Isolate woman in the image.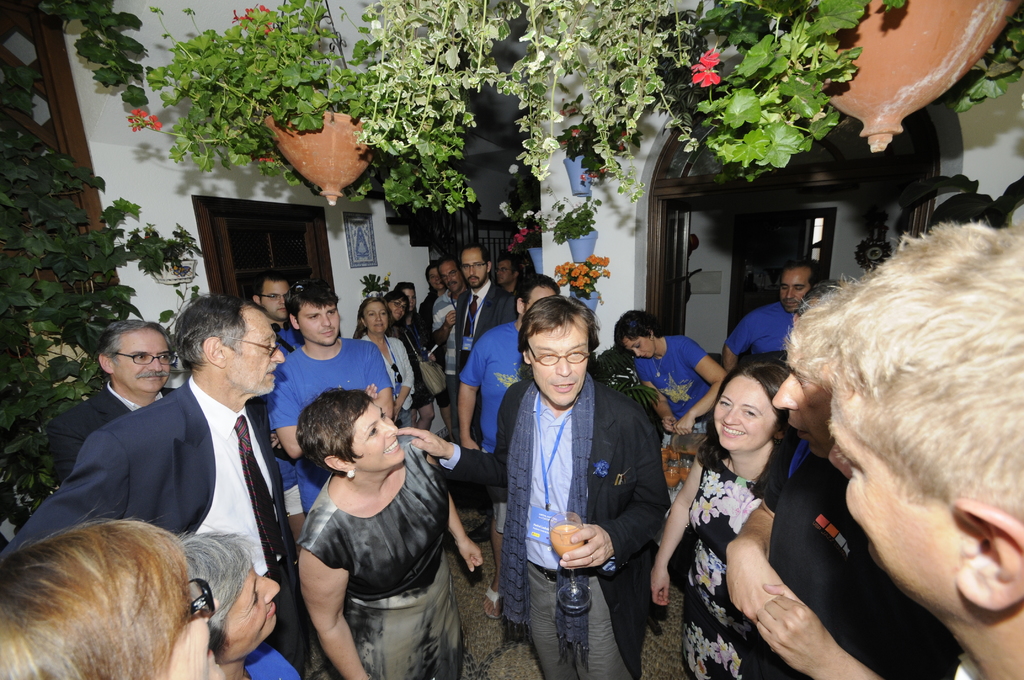
Isolated region: detection(380, 291, 406, 336).
